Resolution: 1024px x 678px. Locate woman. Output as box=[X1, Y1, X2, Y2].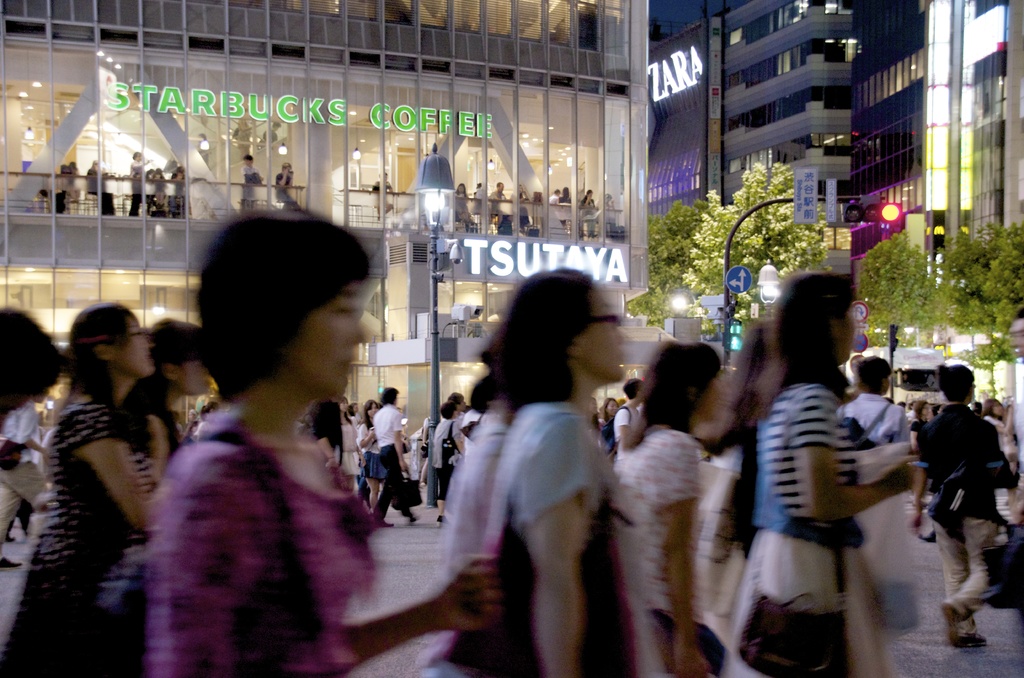
box=[424, 387, 469, 510].
